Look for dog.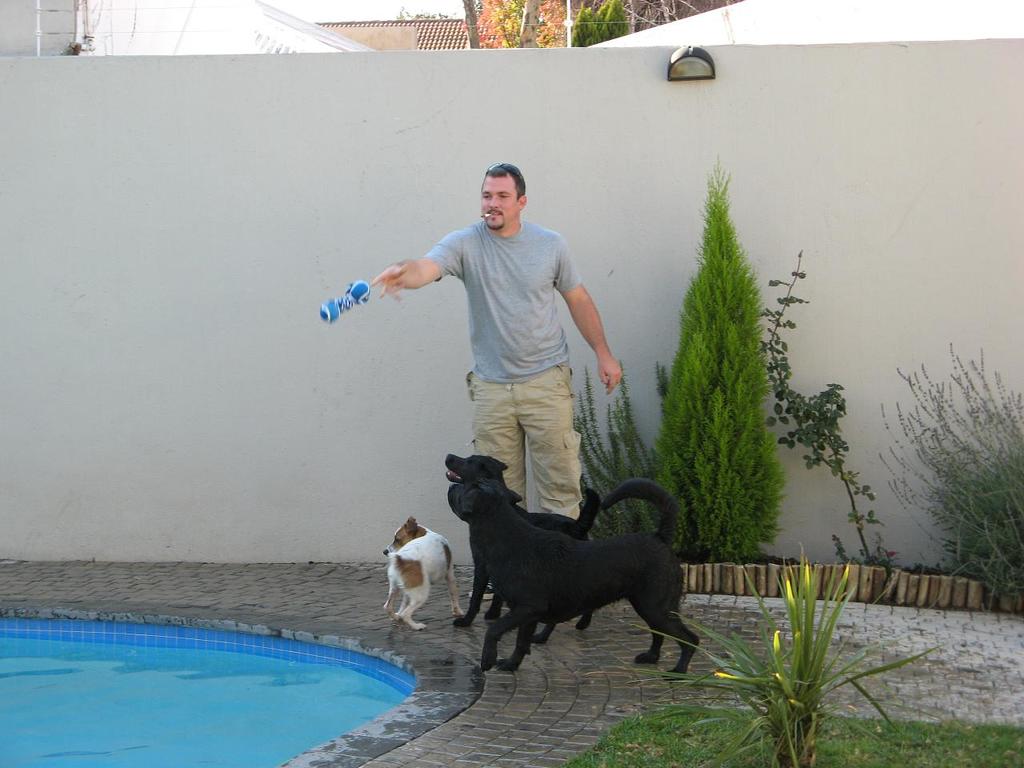
Found: [left=450, top=479, right=702, bottom=681].
